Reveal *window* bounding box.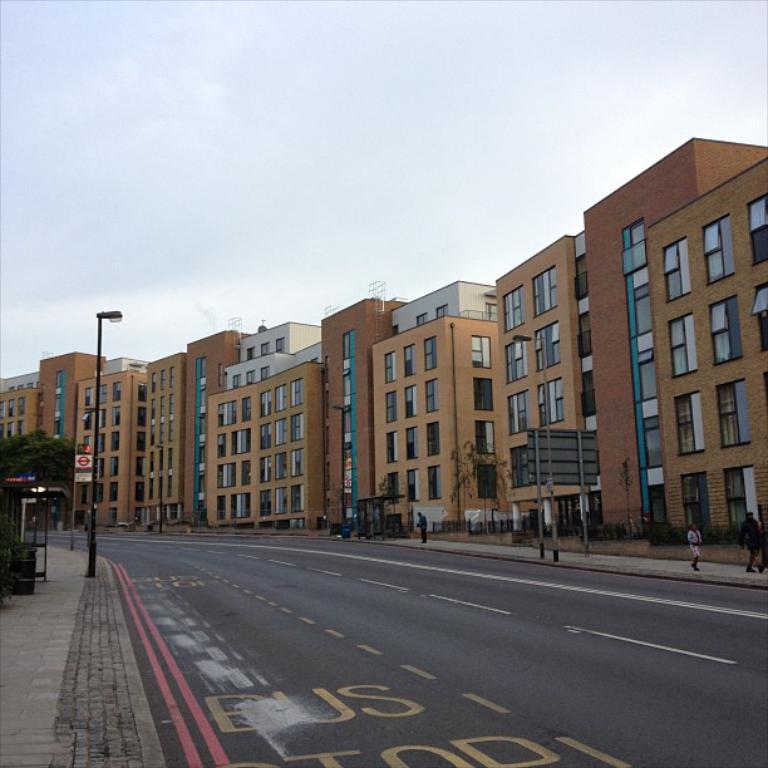
Revealed: {"left": 423, "top": 381, "right": 438, "bottom": 412}.
